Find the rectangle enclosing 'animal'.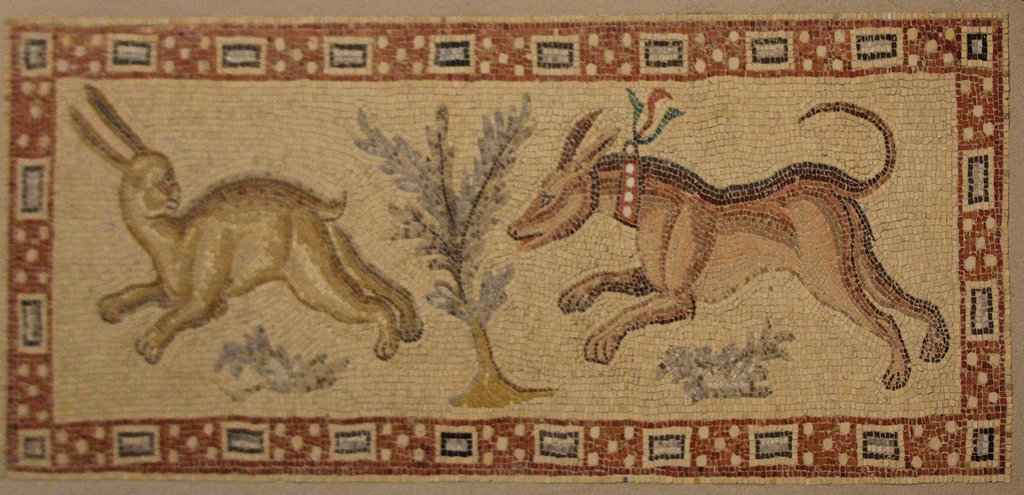
region(509, 106, 954, 388).
